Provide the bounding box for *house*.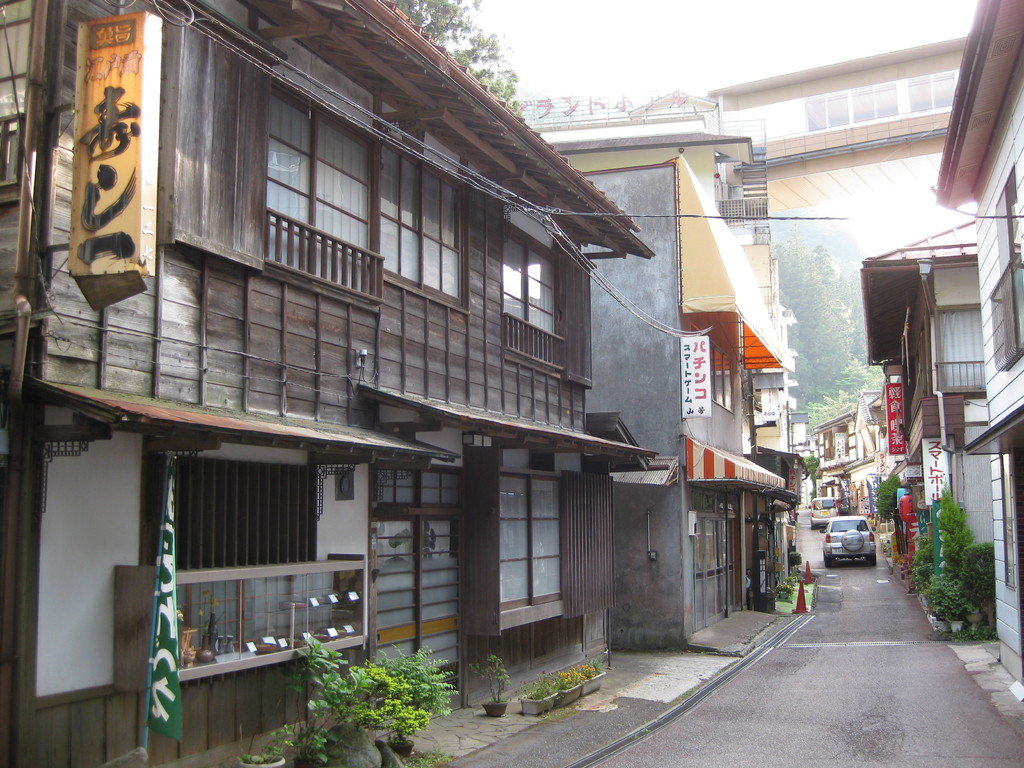
locate(0, 0, 753, 767).
